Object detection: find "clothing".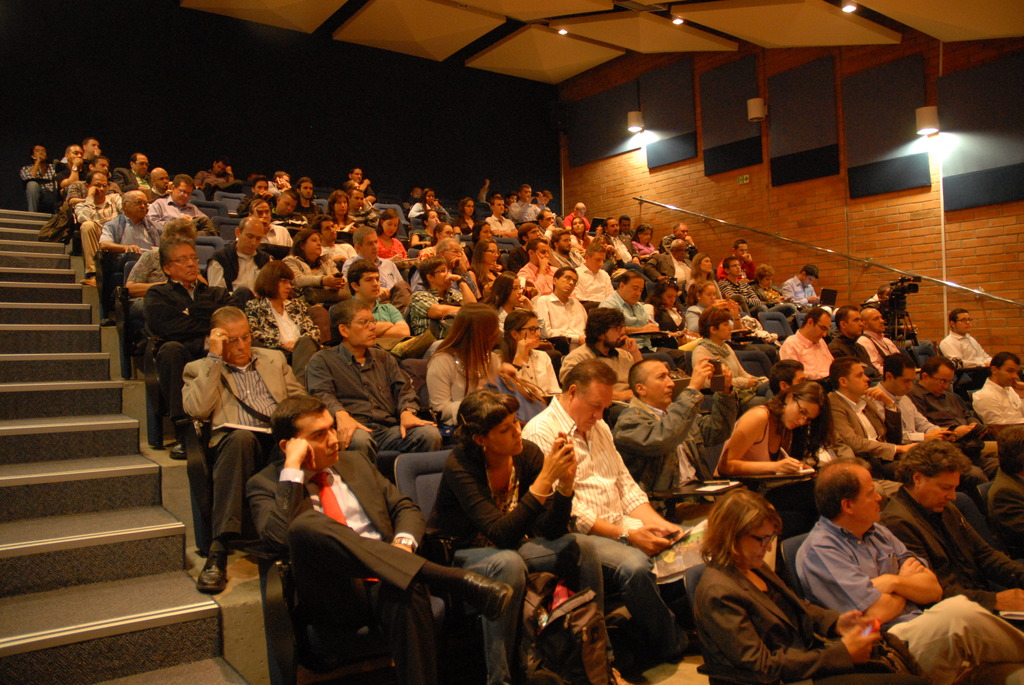
box(513, 205, 538, 225).
